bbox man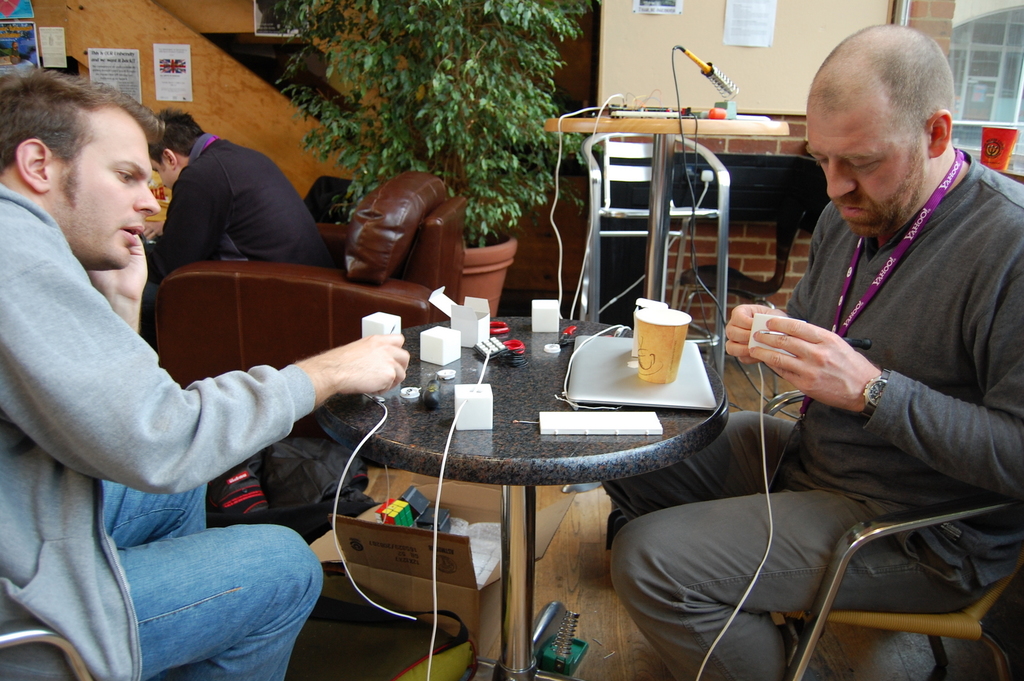
pyautogui.locateOnScreen(136, 109, 334, 349)
